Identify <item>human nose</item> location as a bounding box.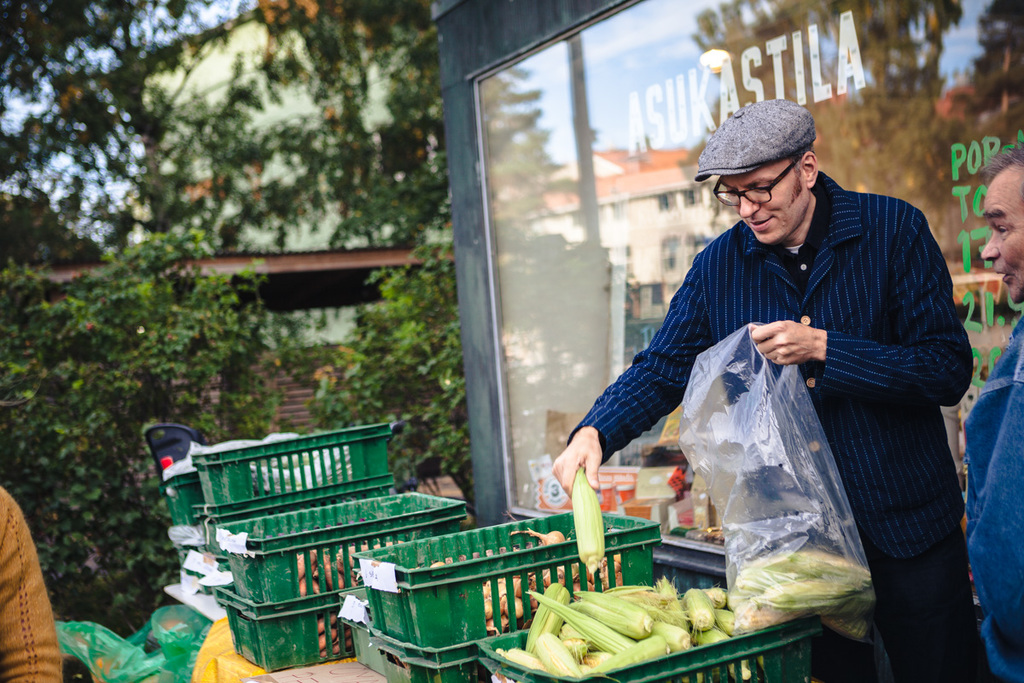
<bbox>739, 192, 759, 217</bbox>.
